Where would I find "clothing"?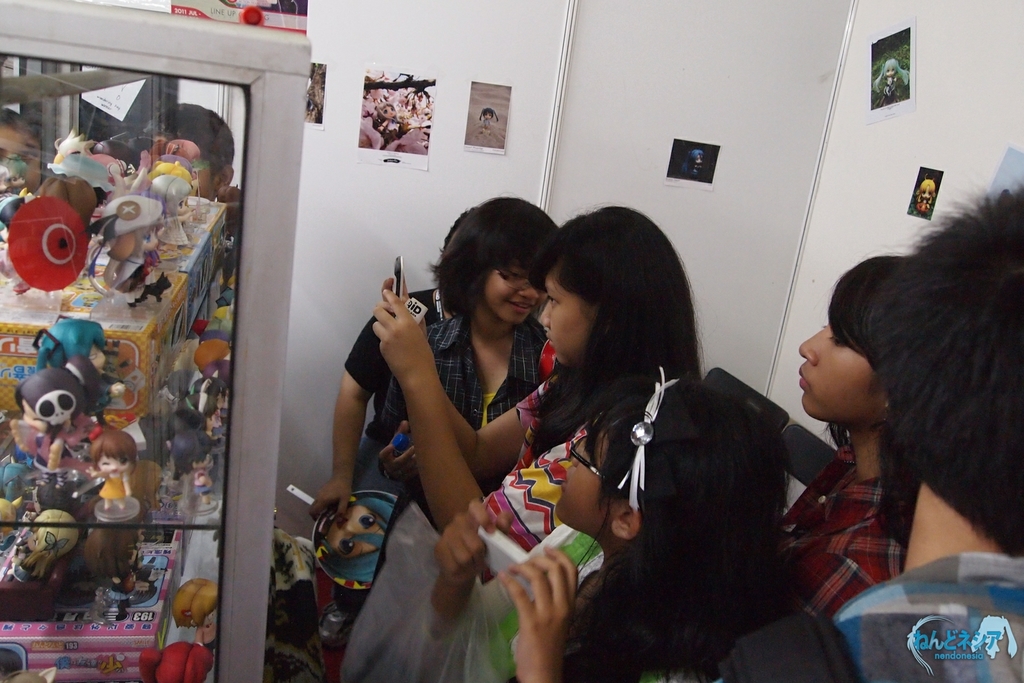
At left=363, top=311, right=544, bottom=578.
